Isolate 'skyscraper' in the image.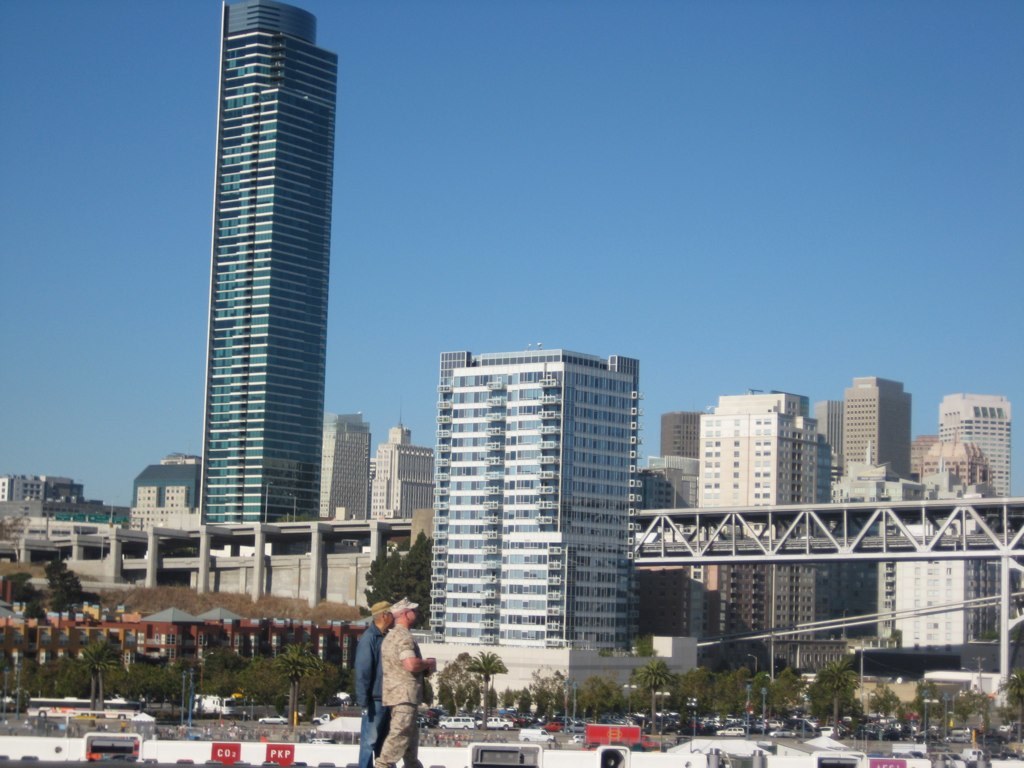
Isolated region: rect(907, 445, 997, 507).
